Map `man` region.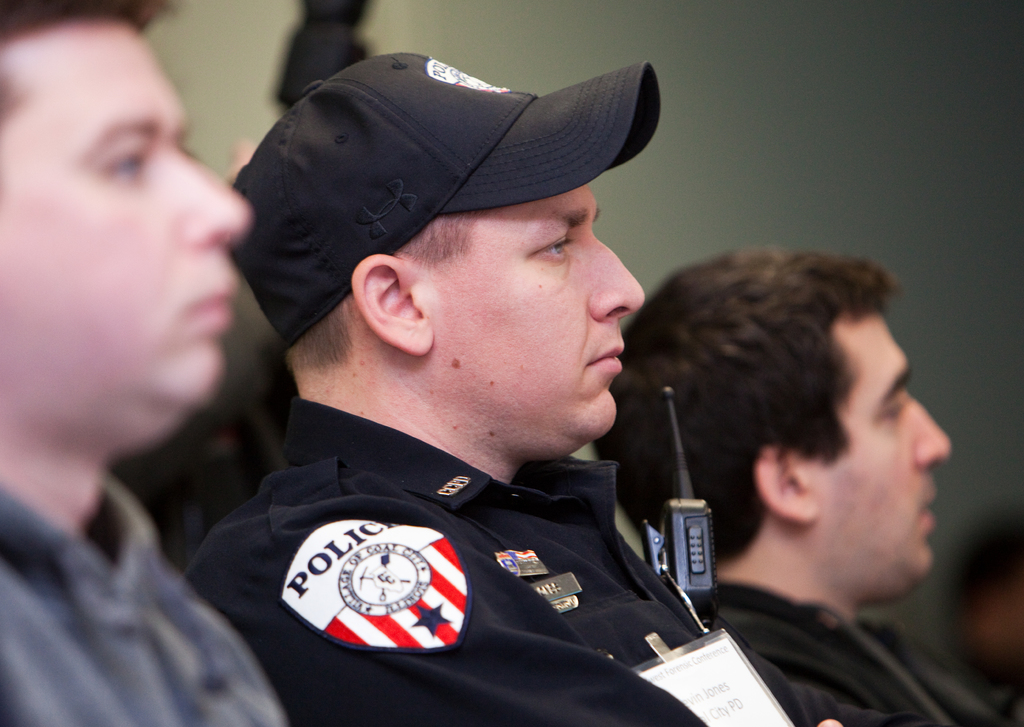
Mapped to [595, 243, 1023, 726].
